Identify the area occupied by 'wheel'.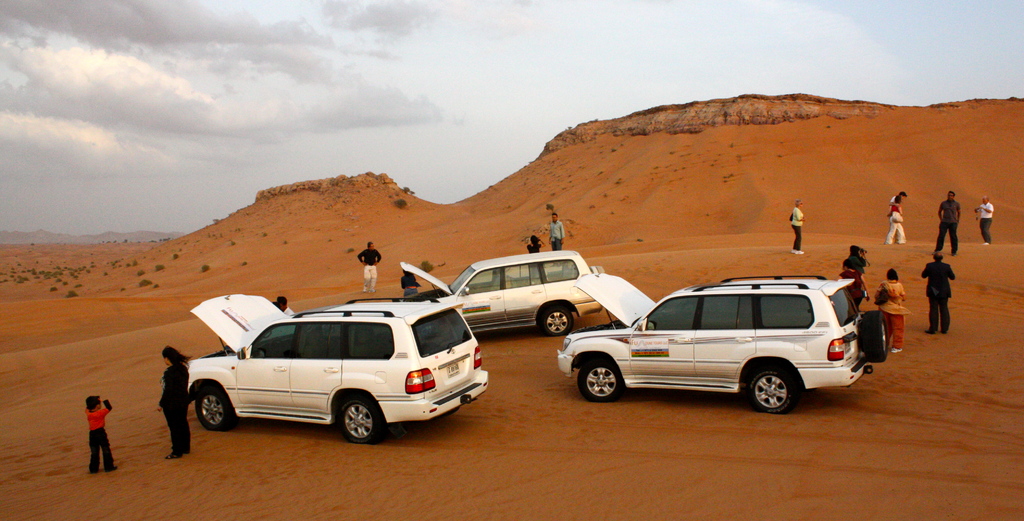
Area: (x1=334, y1=392, x2=387, y2=444).
